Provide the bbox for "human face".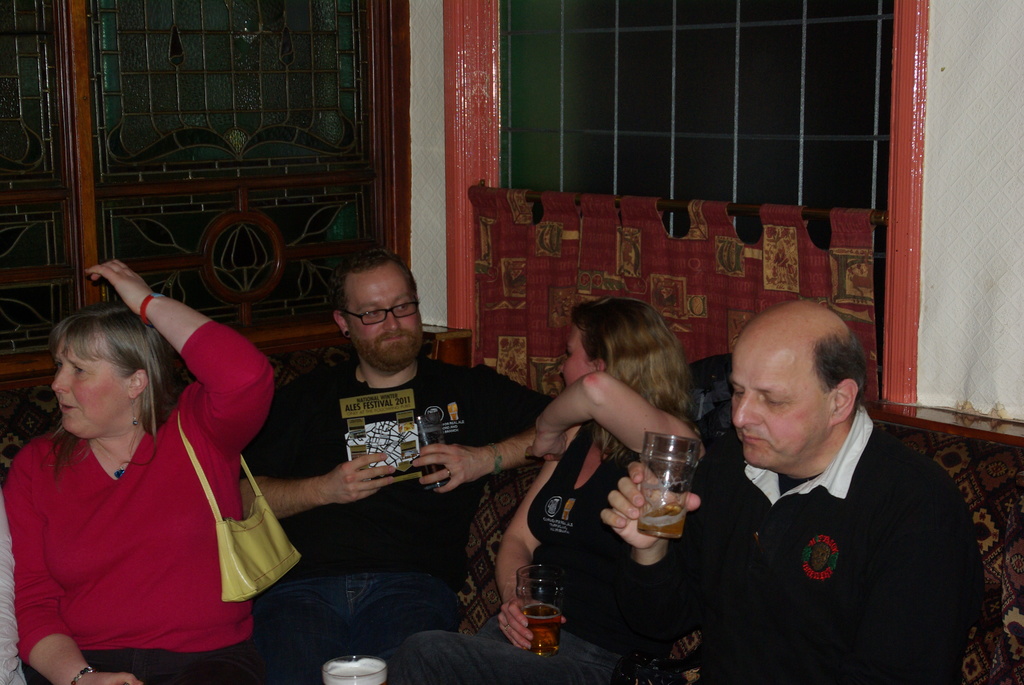
pyautogui.locateOnScreen(50, 334, 126, 436).
